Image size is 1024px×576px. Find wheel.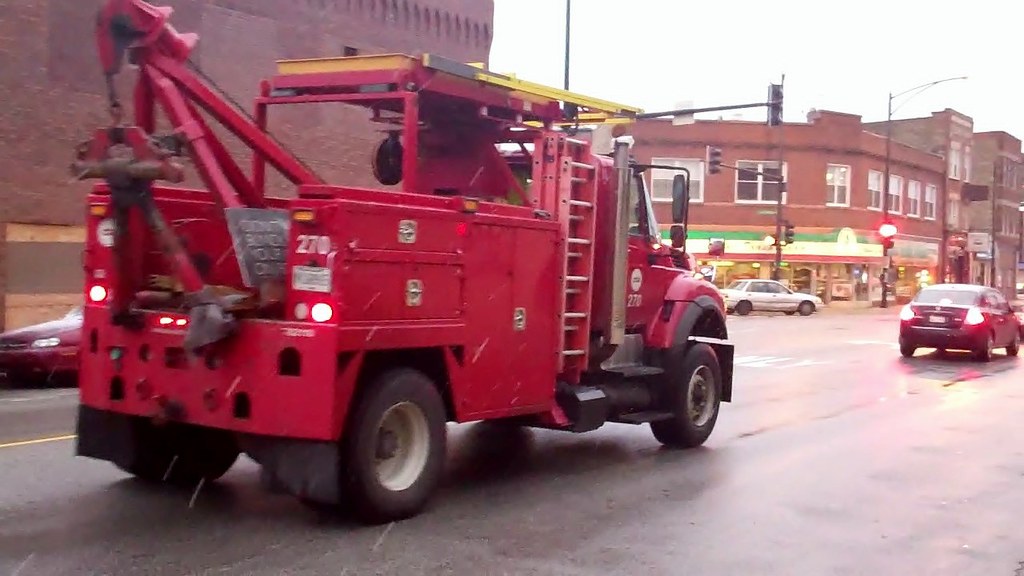
114,426,242,486.
